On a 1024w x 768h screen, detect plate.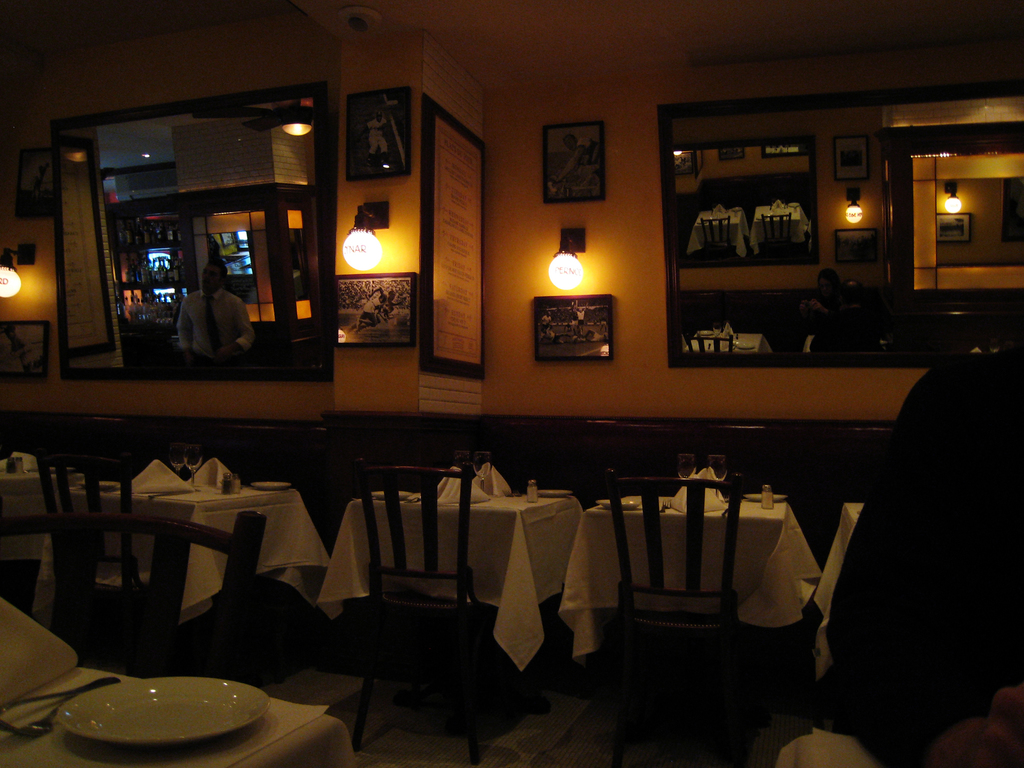
bbox(527, 490, 573, 497).
